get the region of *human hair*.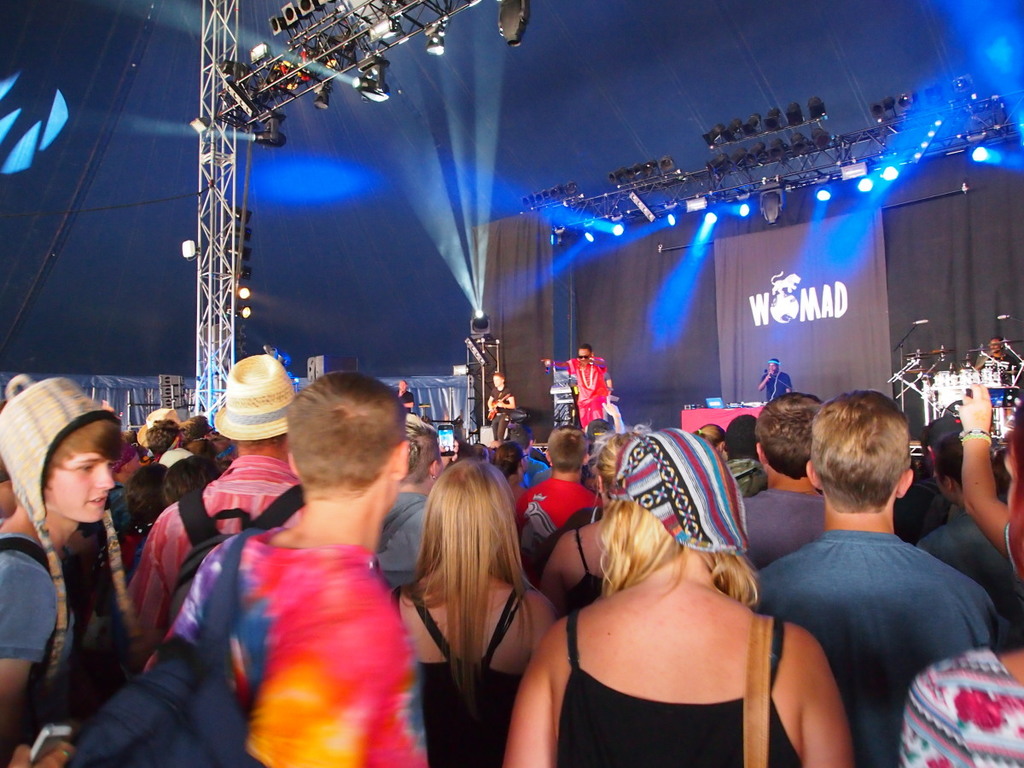
755/391/829/479.
